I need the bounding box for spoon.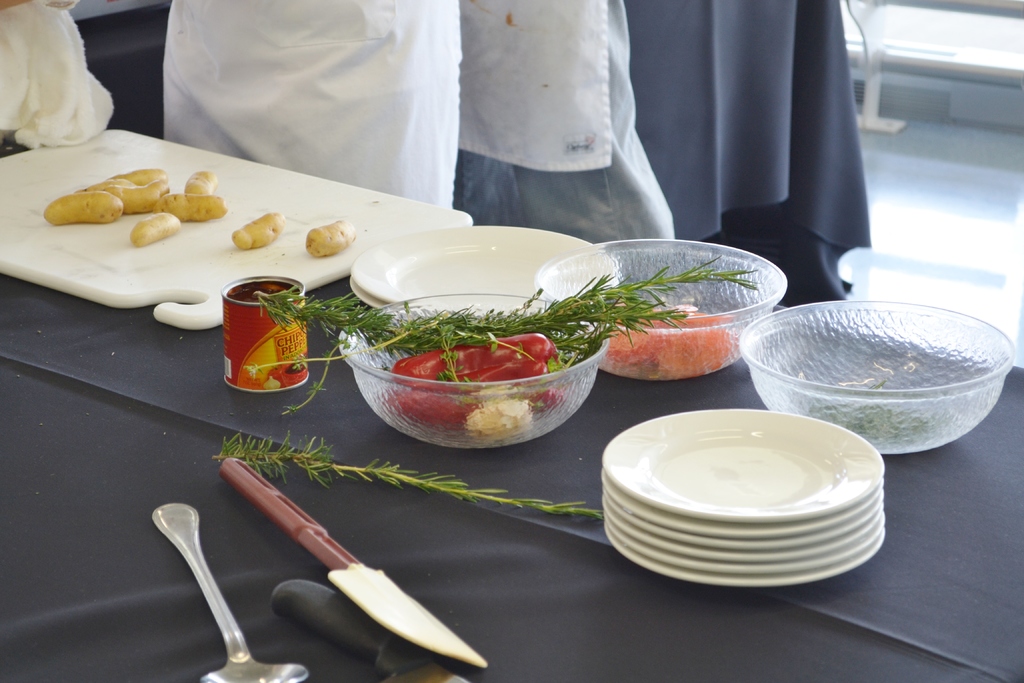
Here it is: region(153, 504, 308, 682).
